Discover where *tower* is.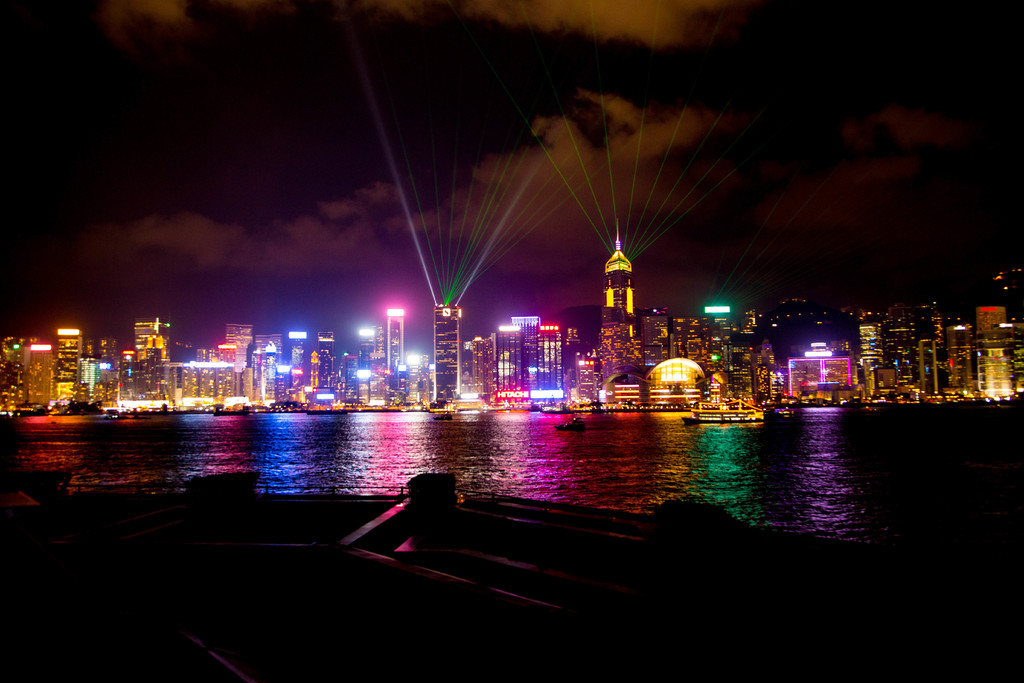
Discovered at pyautogui.locateOnScreen(973, 308, 1021, 402).
